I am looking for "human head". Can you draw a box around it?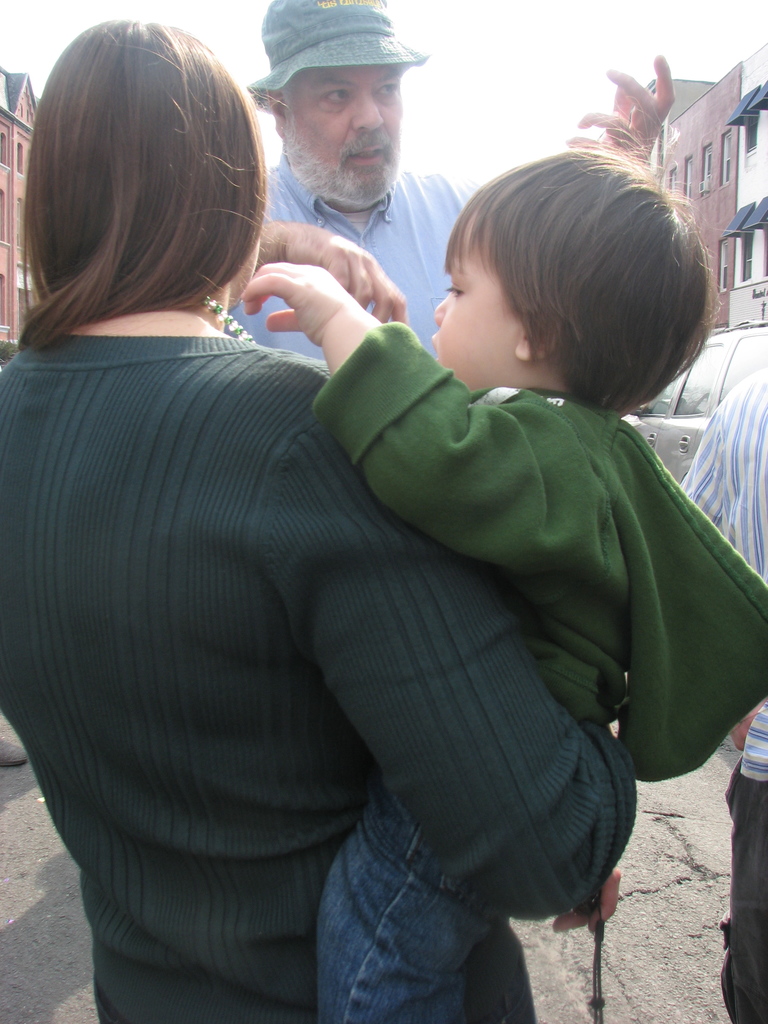
Sure, the bounding box is 410 121 721 409.
